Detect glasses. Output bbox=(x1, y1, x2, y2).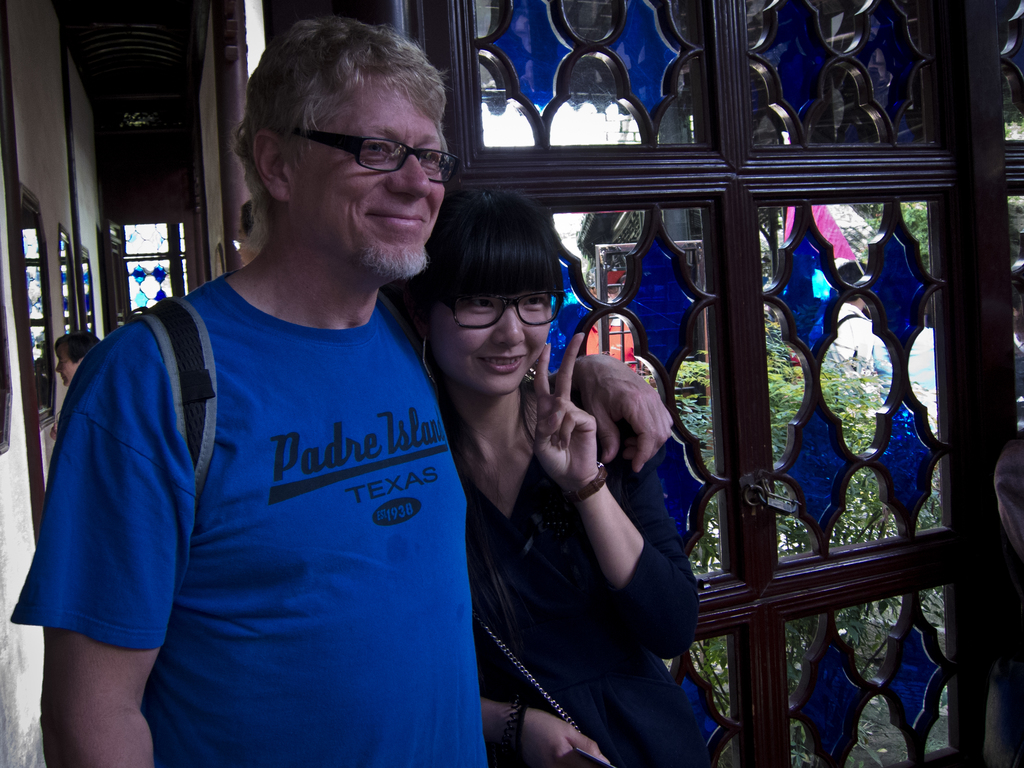
bbox=(438, 287, 568, 331).
